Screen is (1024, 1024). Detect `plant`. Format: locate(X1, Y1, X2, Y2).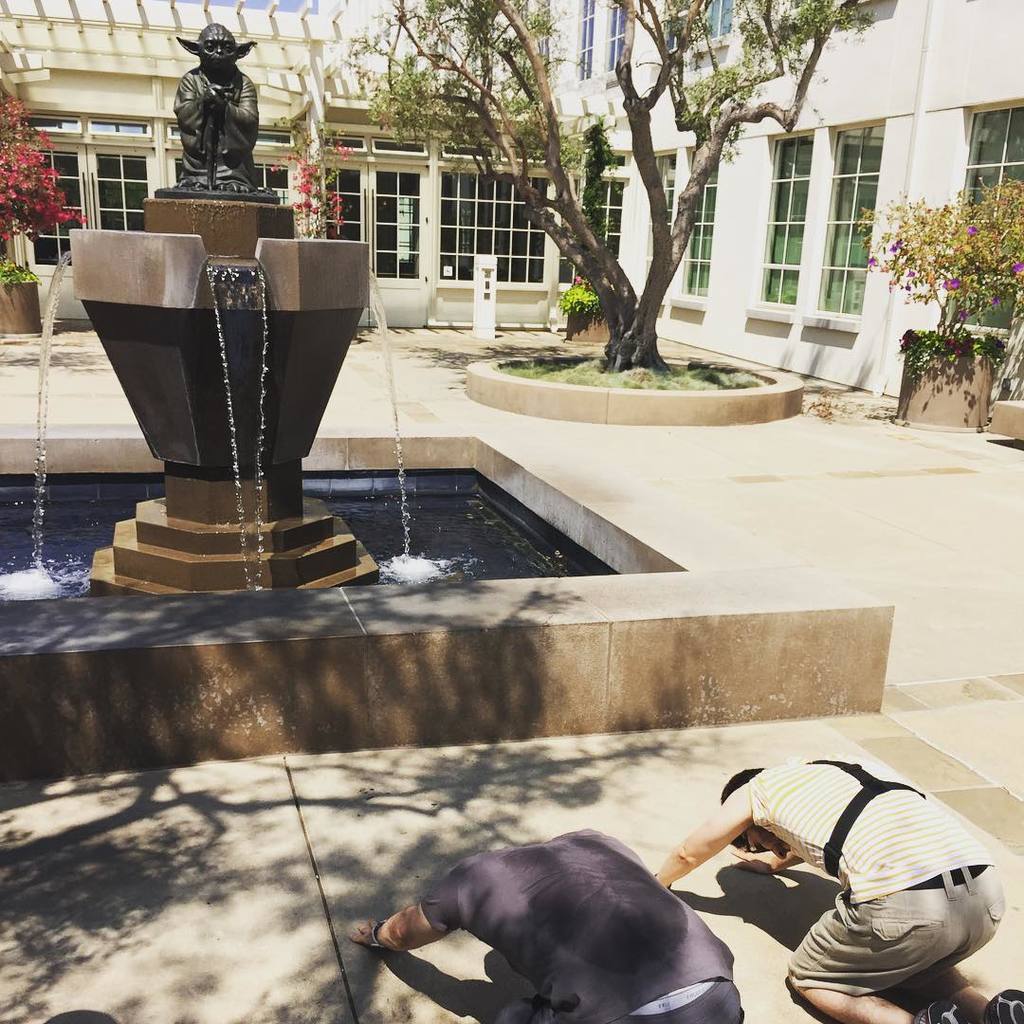
locate(264, 114, 357, 240).
